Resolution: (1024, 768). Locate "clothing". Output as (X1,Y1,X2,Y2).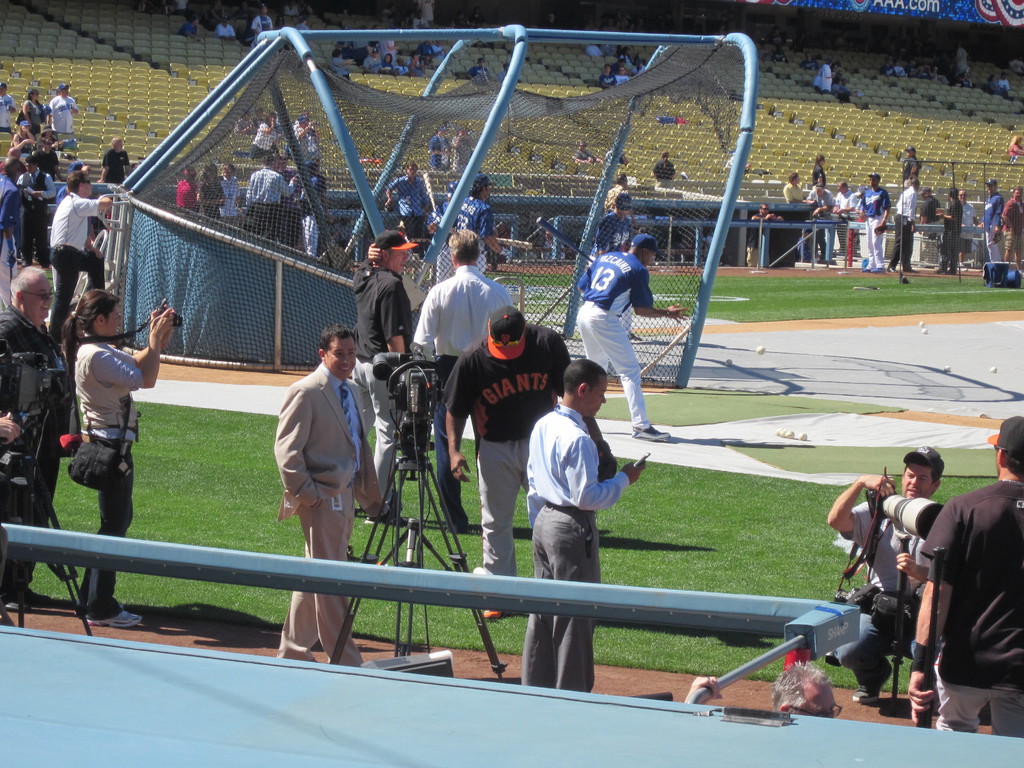
(959,200,975,254).
